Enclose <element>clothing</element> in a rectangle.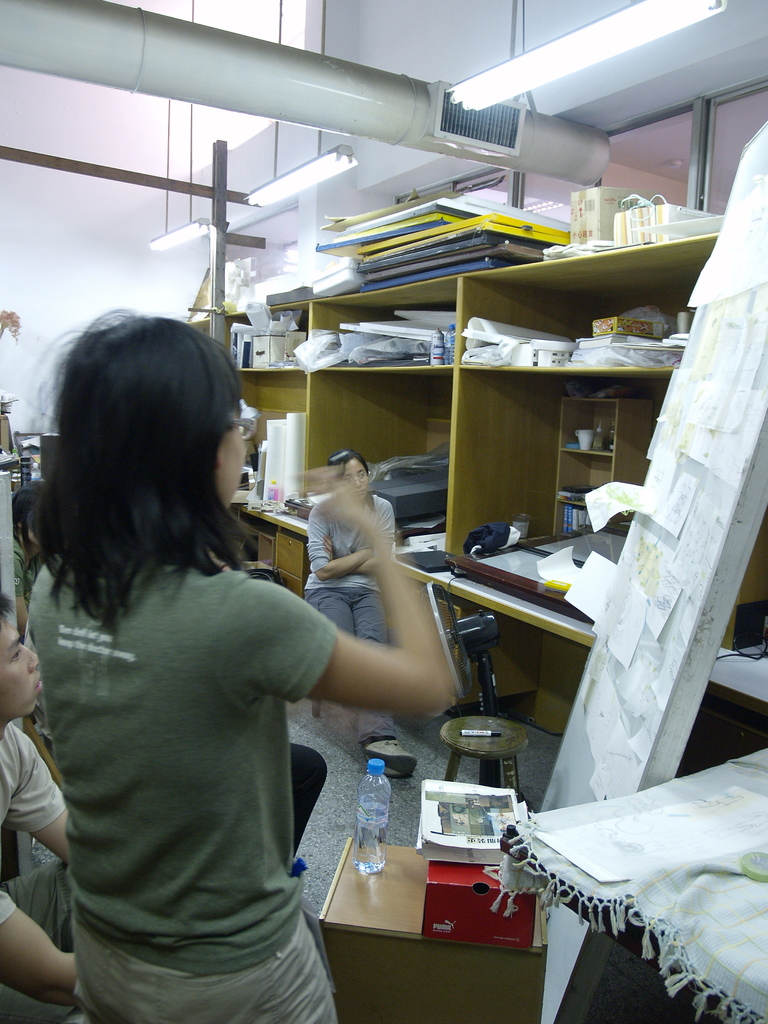
box=[307, 487, 399, 746].
